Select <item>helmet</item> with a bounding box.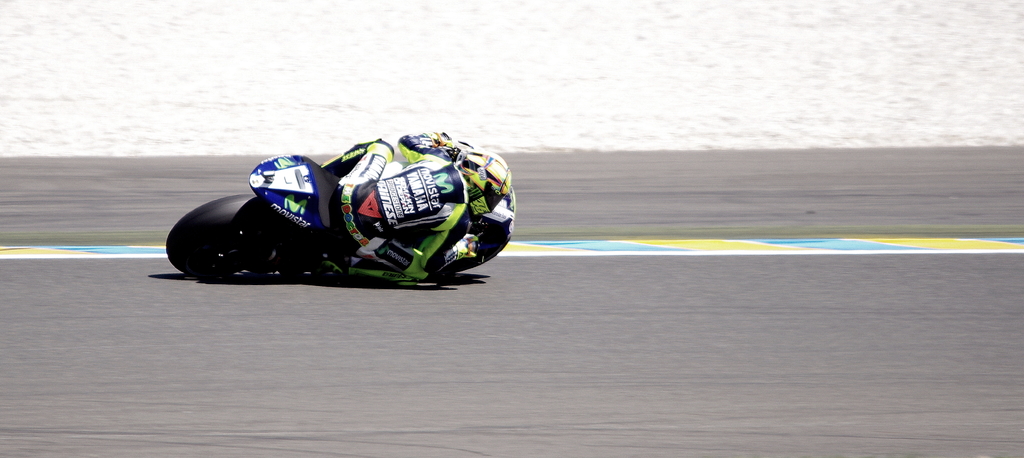
[x1=452, y1=143, x2=509, y2=217].
